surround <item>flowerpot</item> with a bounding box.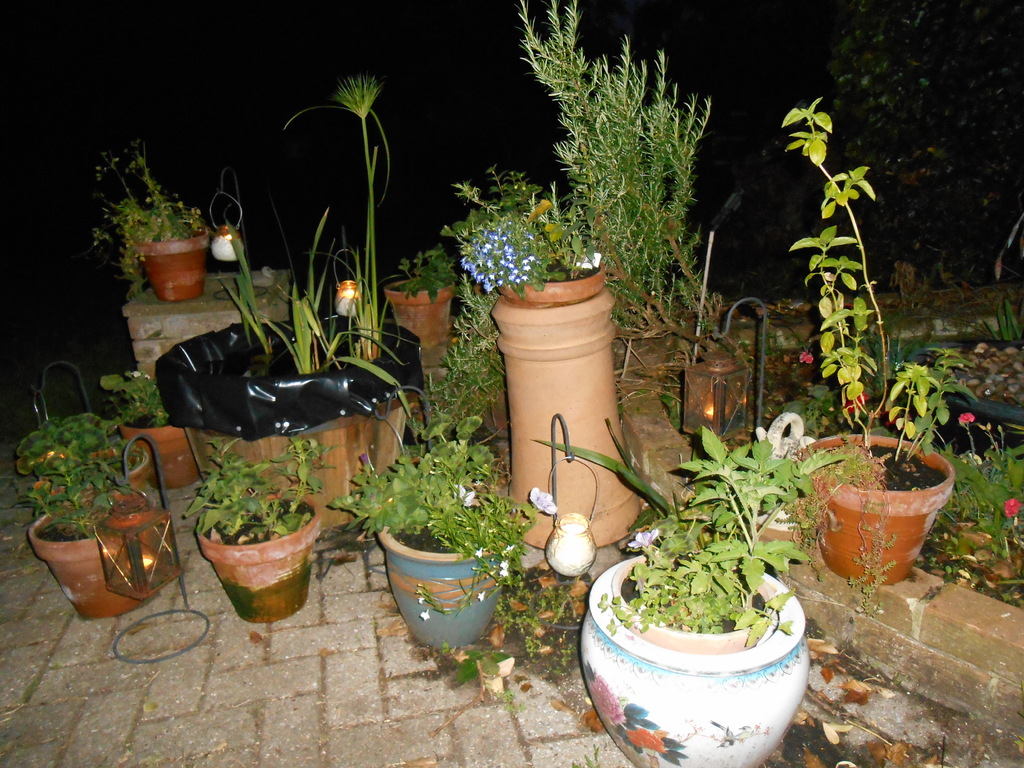
rect(579, 554, 810, 767).
